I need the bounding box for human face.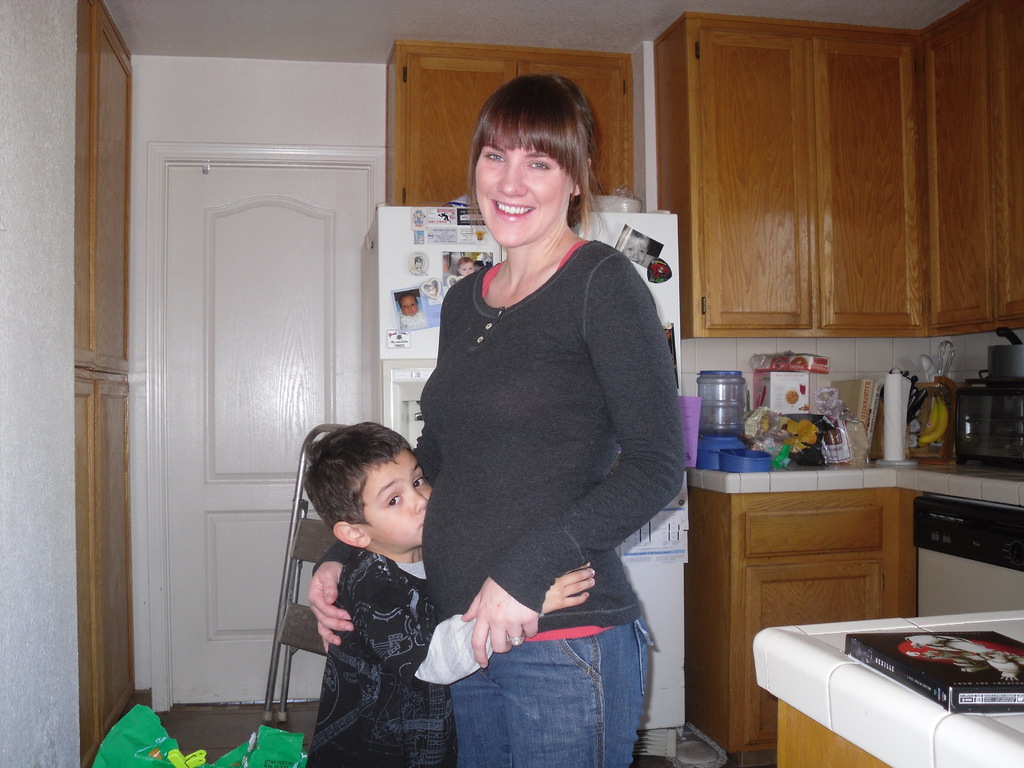
Here it is: pyautogui.locateOnScreen(358, 447, 432, 547).
